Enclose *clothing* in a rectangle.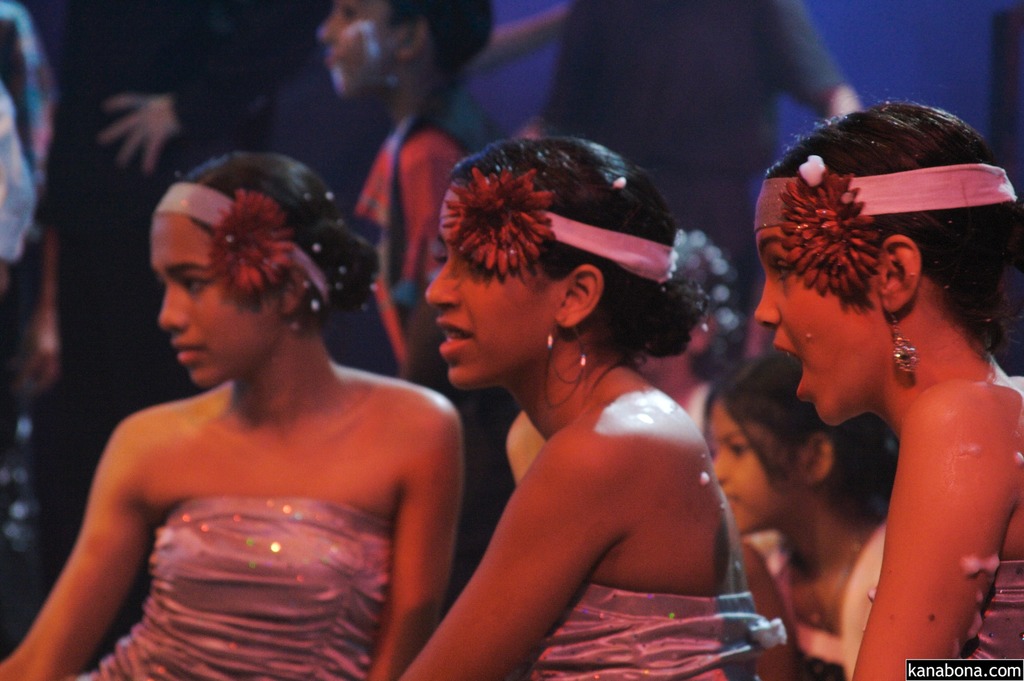
box(513, 582, 723, 680).
